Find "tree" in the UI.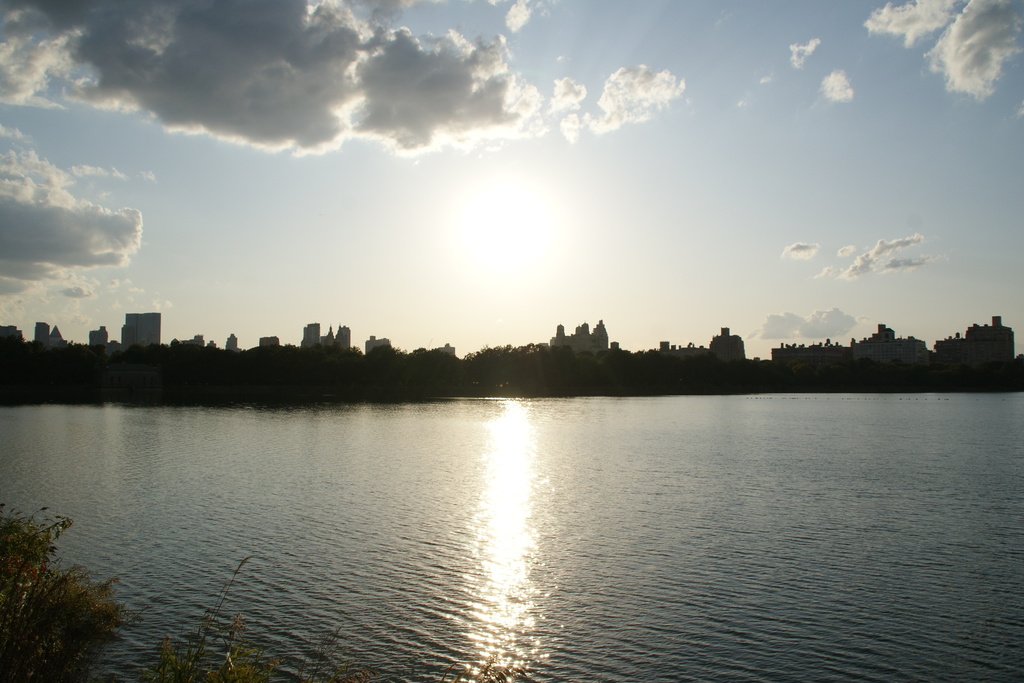
UI element at pyautogui.locateOnScreen(0, 495, 135, 682).
